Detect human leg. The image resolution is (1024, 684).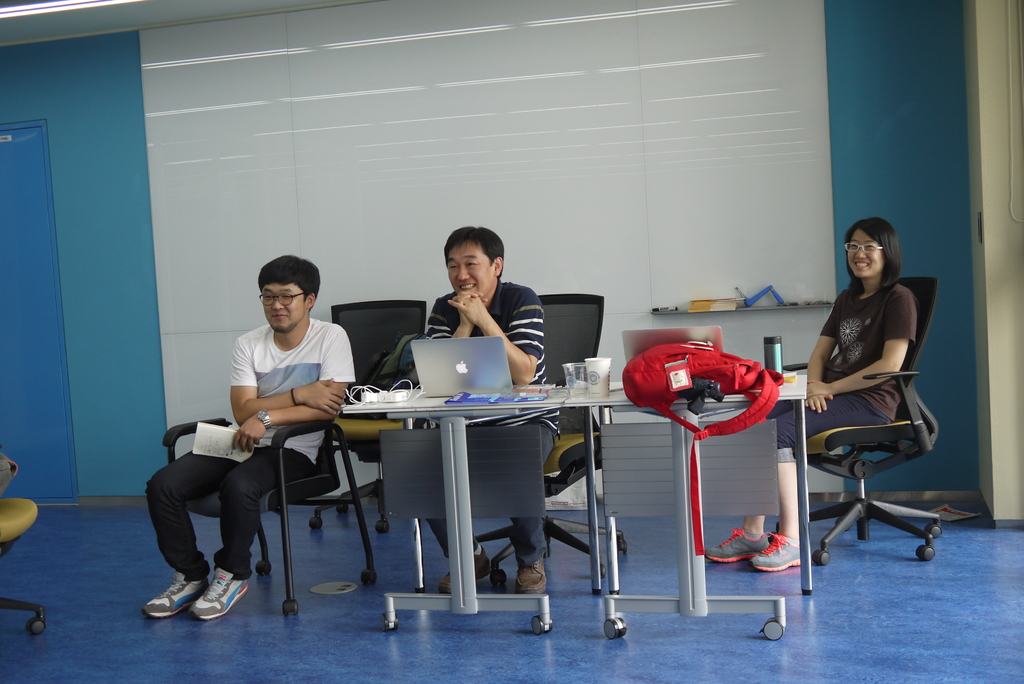
710/514/772/566.
